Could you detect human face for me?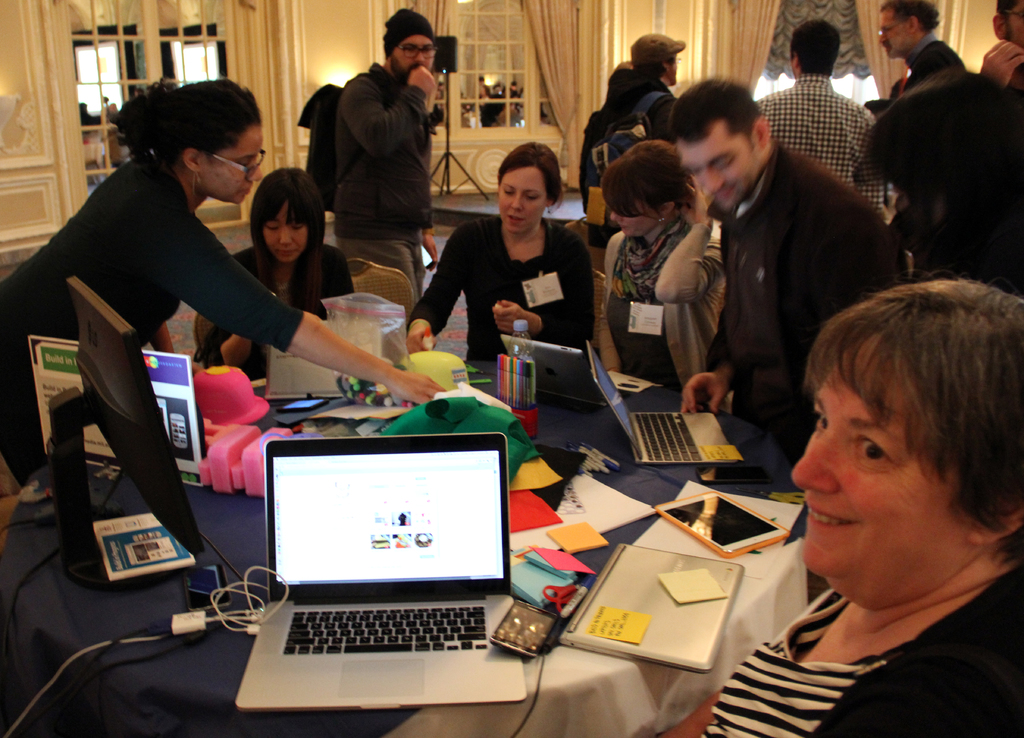
Detection result: [x1=787, y1=335, x2=972, y2=600].
